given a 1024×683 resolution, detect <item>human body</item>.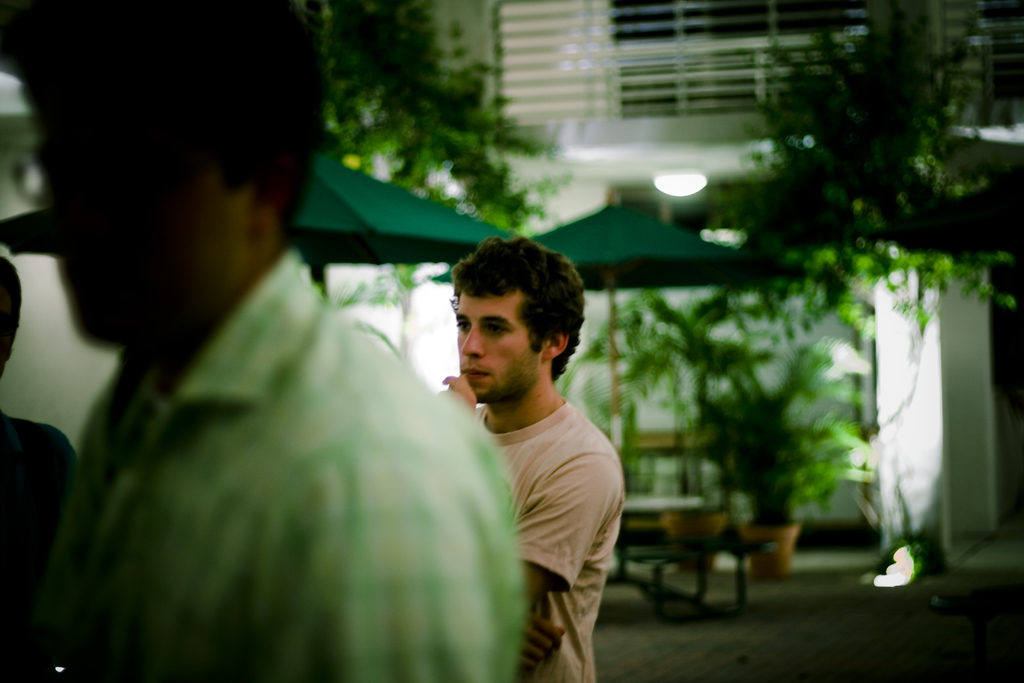
detection(408, 221, 650, 682).
